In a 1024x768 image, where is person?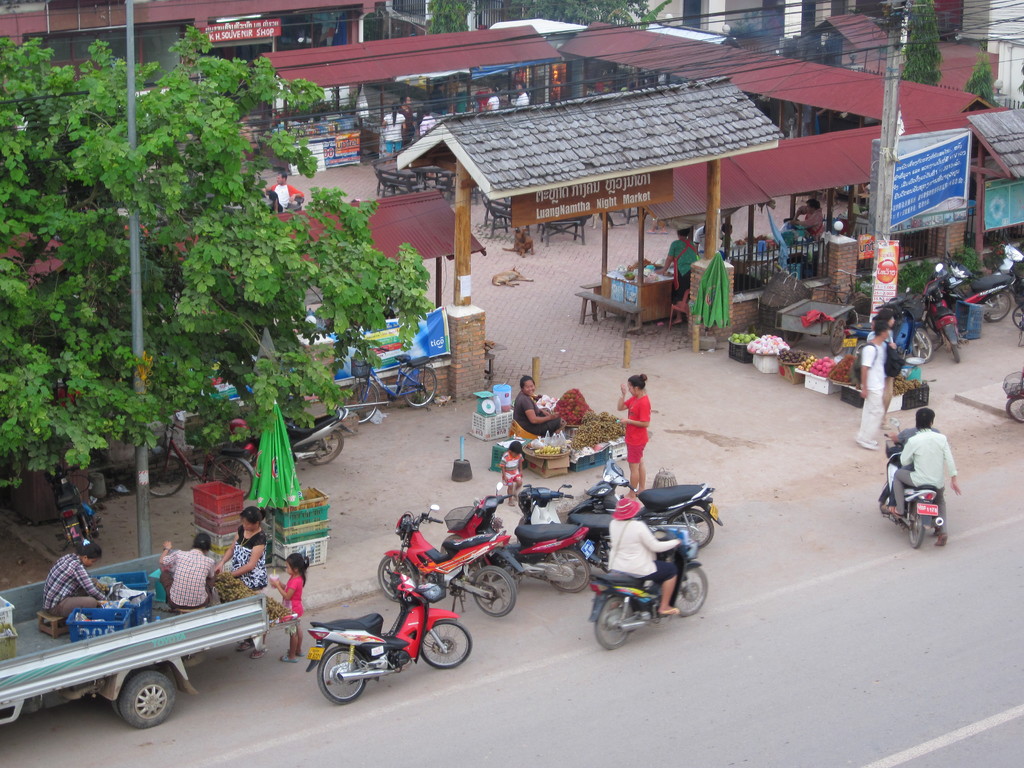
<box>890,405,957,509</box>.
